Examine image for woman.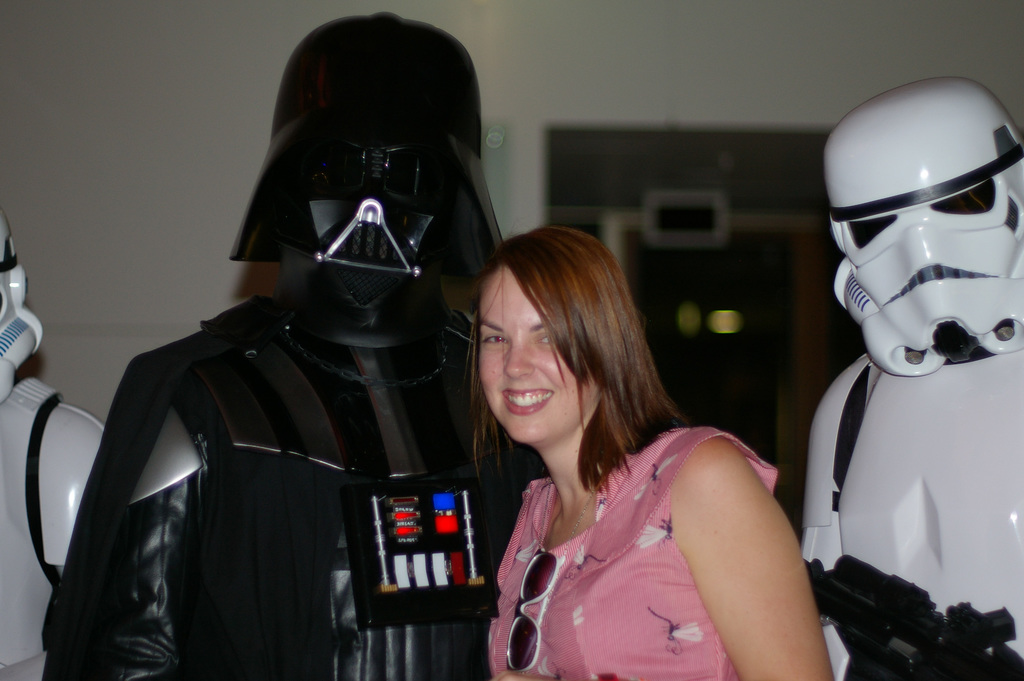
Examination result: {"x1": 442, "y1": 219, "x2": 815, "y2": 678}.
